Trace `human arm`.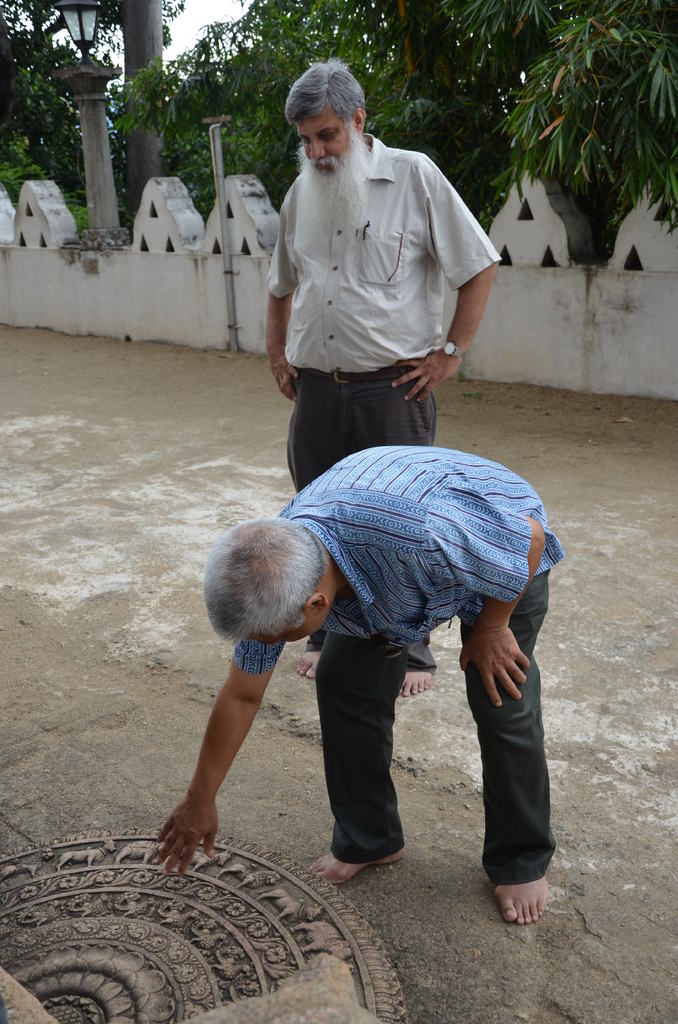
Traced to detection(383, 156, 508, 404).
